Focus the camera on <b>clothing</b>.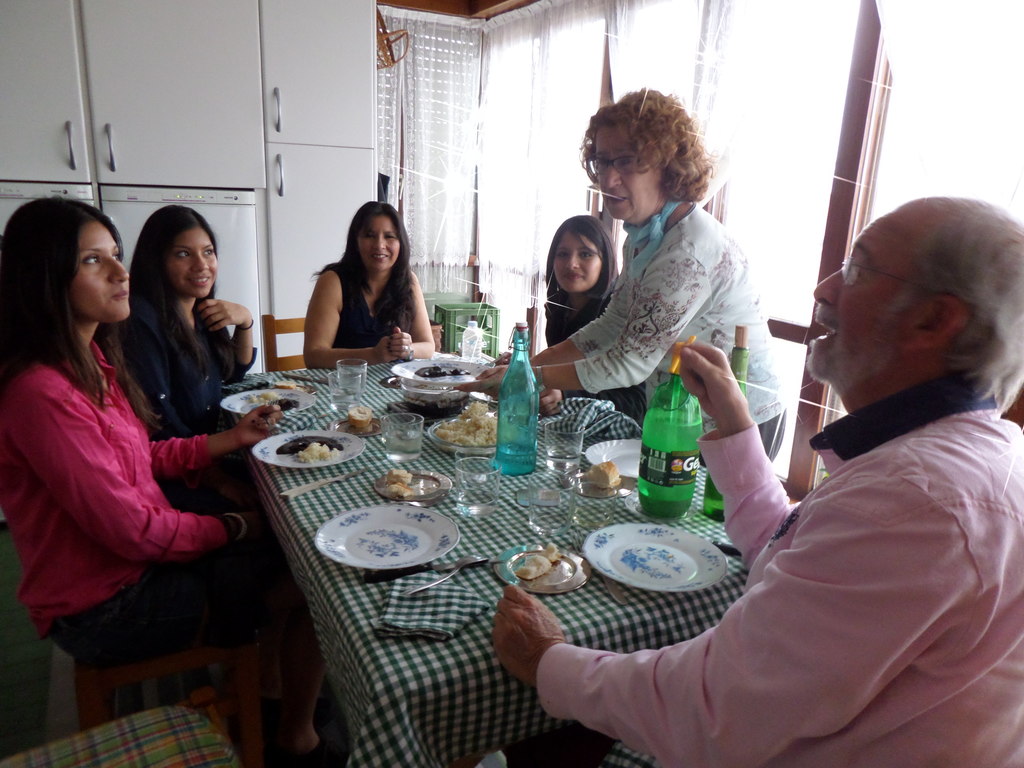
Focus region: x1=119, y1=308, x2=262, y2=470.
